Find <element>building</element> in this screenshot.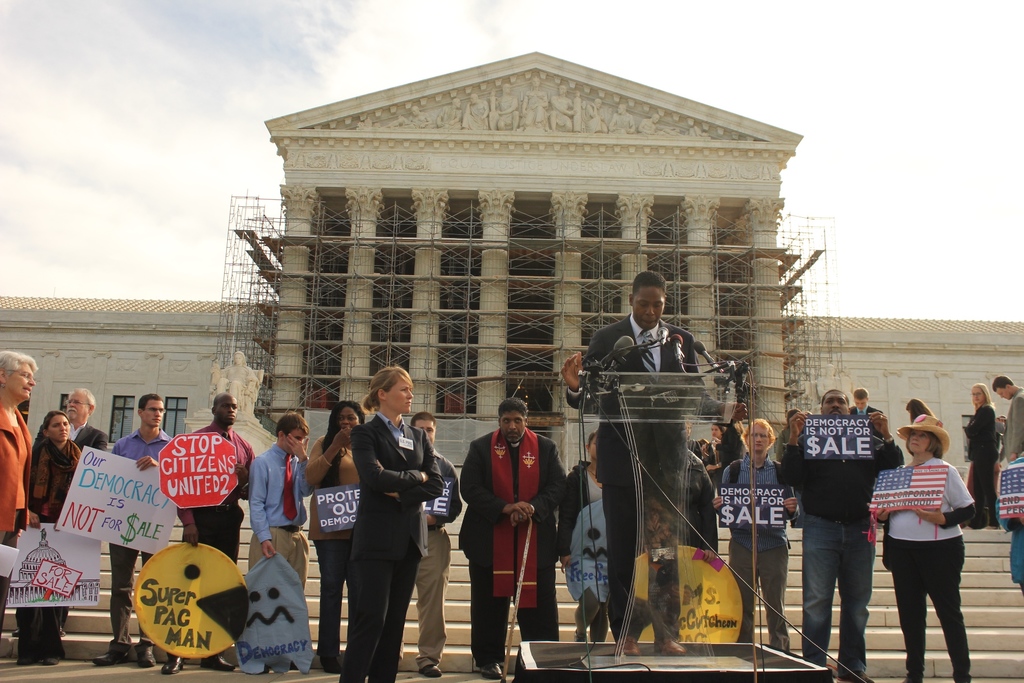
The bounding box for <element>building</element> is region(1, 50, 1023, 500).
